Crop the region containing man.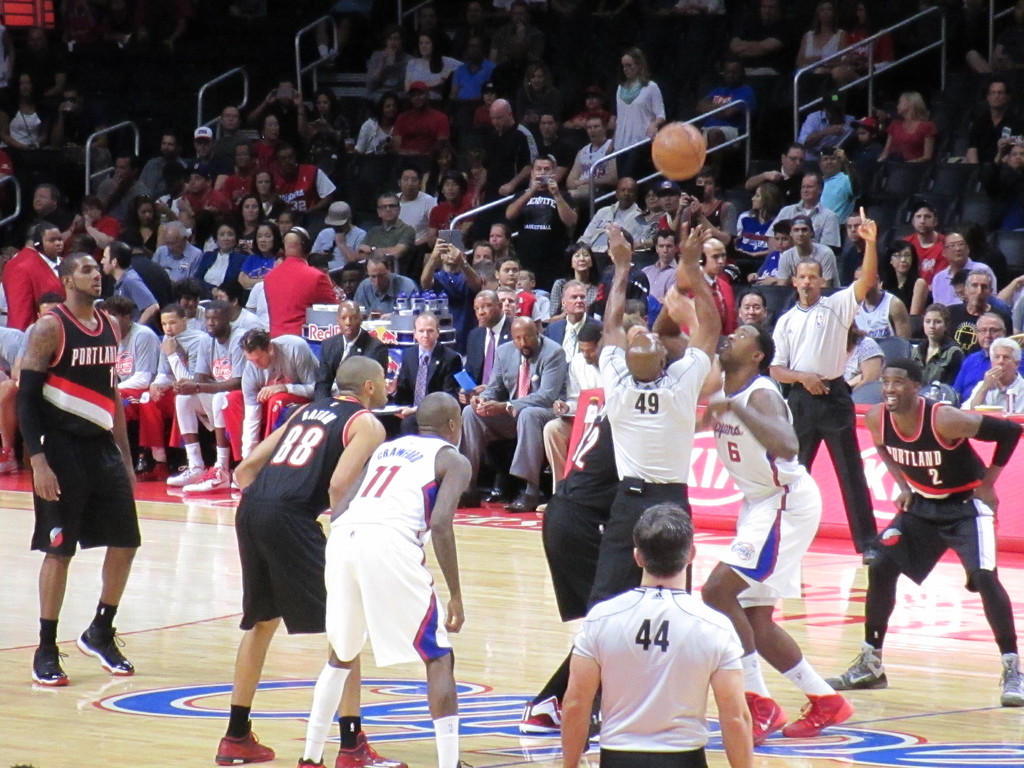
Crop region: [x1=927, y1=225, x2=1003, y2=305].
